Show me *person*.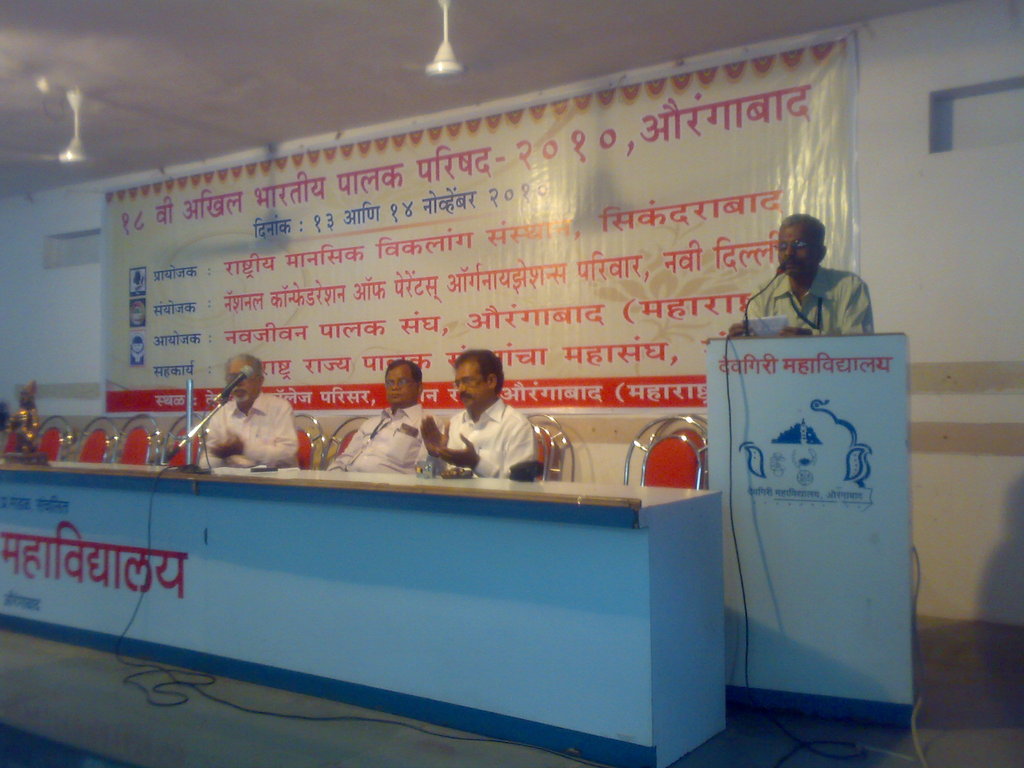
*person* is here: {"left": 195, "top": 355, "right": 301, "bottom": 462}.
